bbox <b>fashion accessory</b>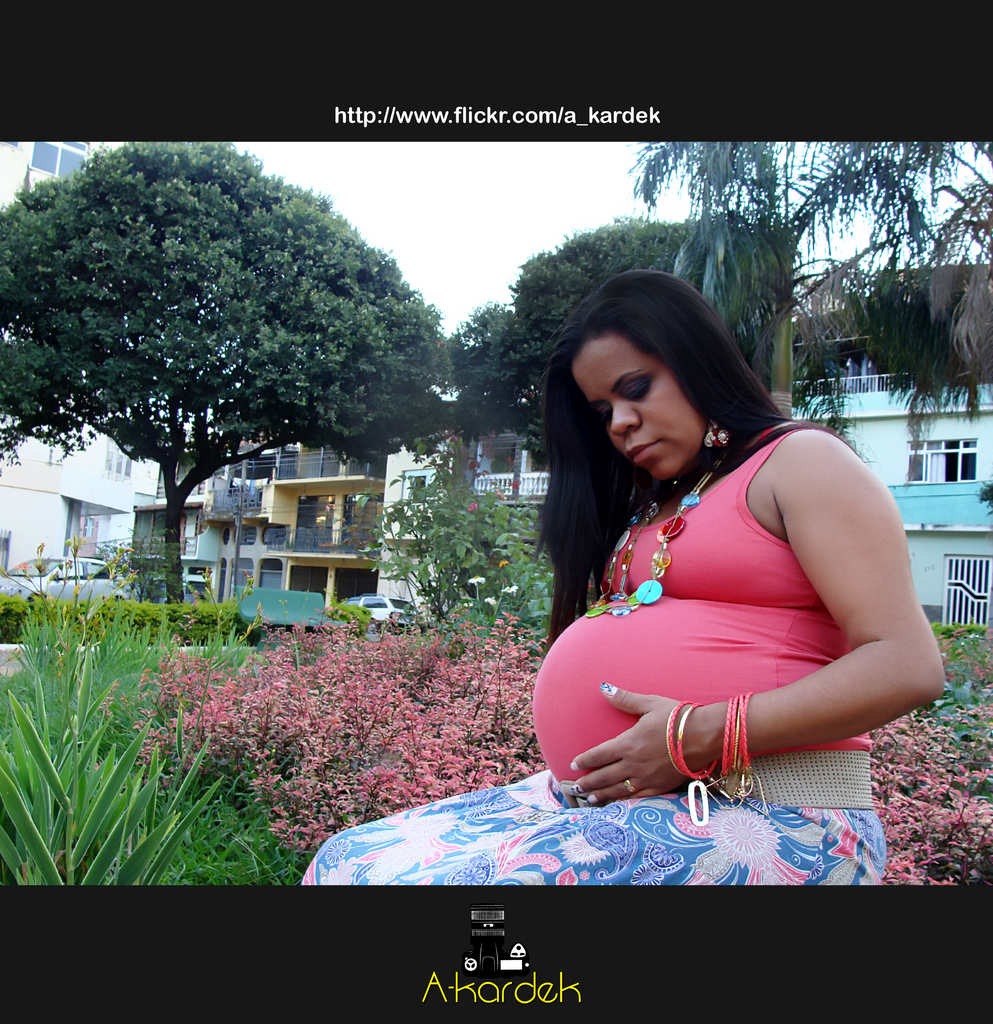
[670,708,702,820]
